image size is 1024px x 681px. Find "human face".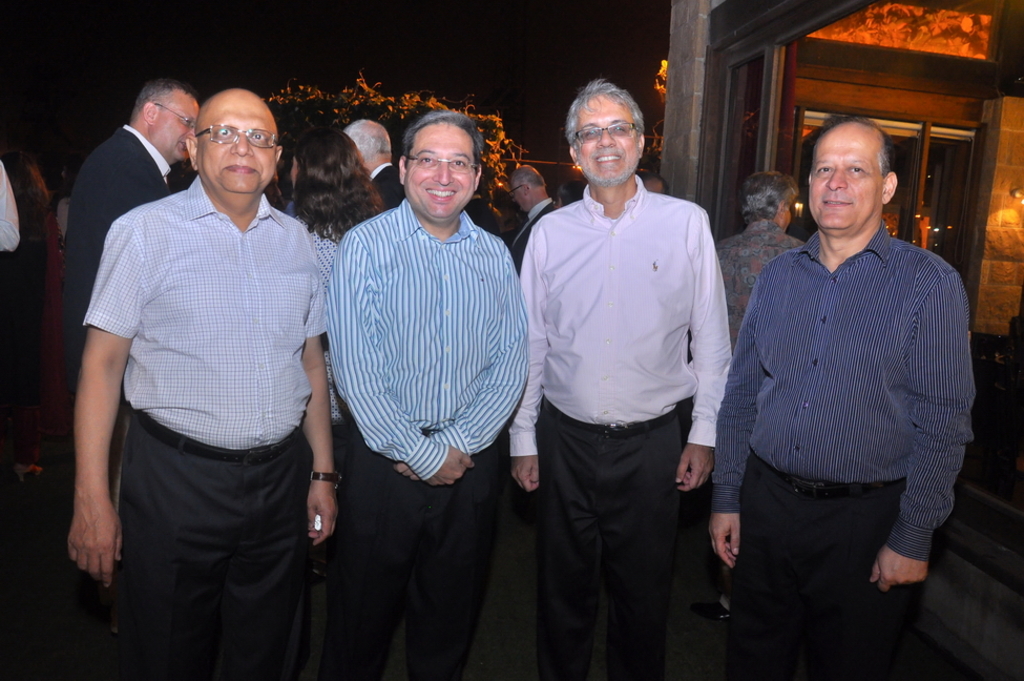
576 89 640 184.
